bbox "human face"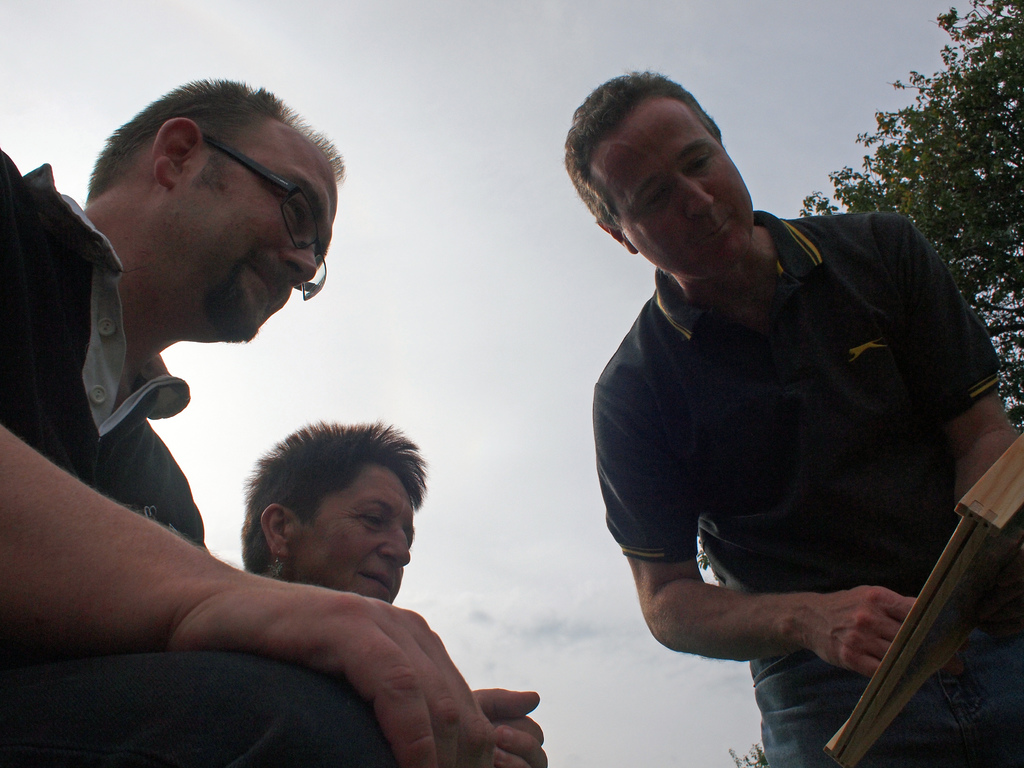
bbox(611, 124, 747, 276)
